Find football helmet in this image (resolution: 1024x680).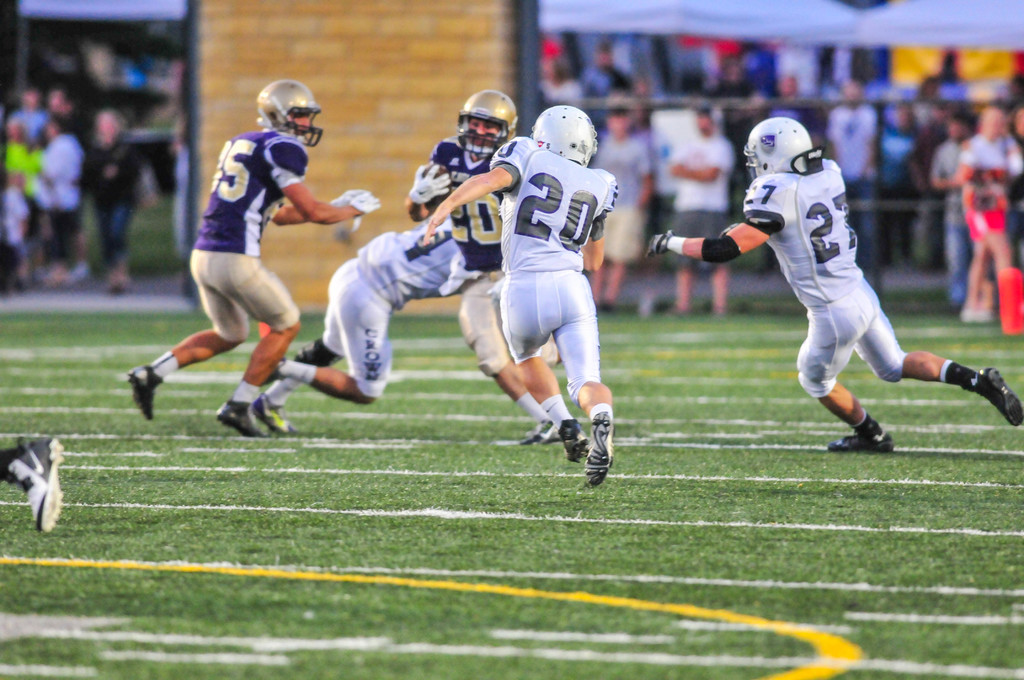
{"left": 453, "top": 87, "right": 516, "bottom": 151}.
